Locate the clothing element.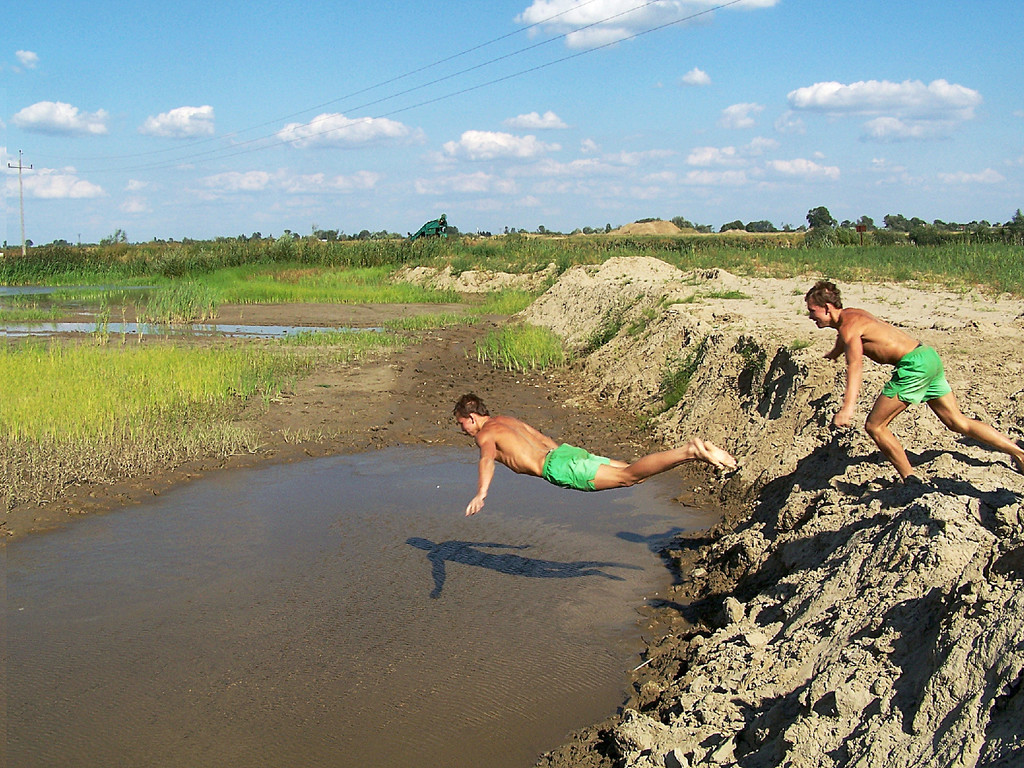
Element bbox: bbox=[540, 442, 602, 488].
